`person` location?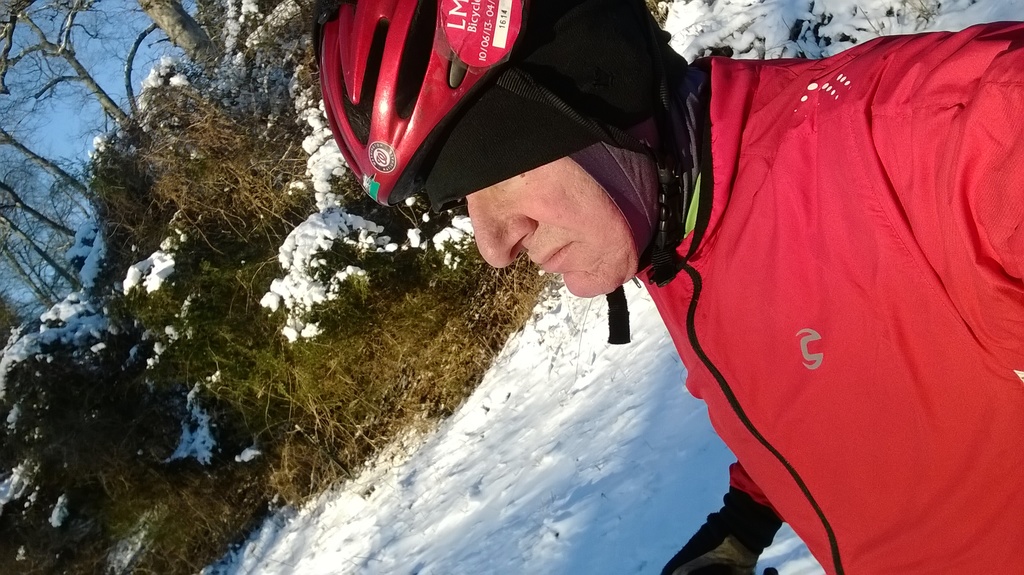
bbox=(316, 0, 1023, 574)
